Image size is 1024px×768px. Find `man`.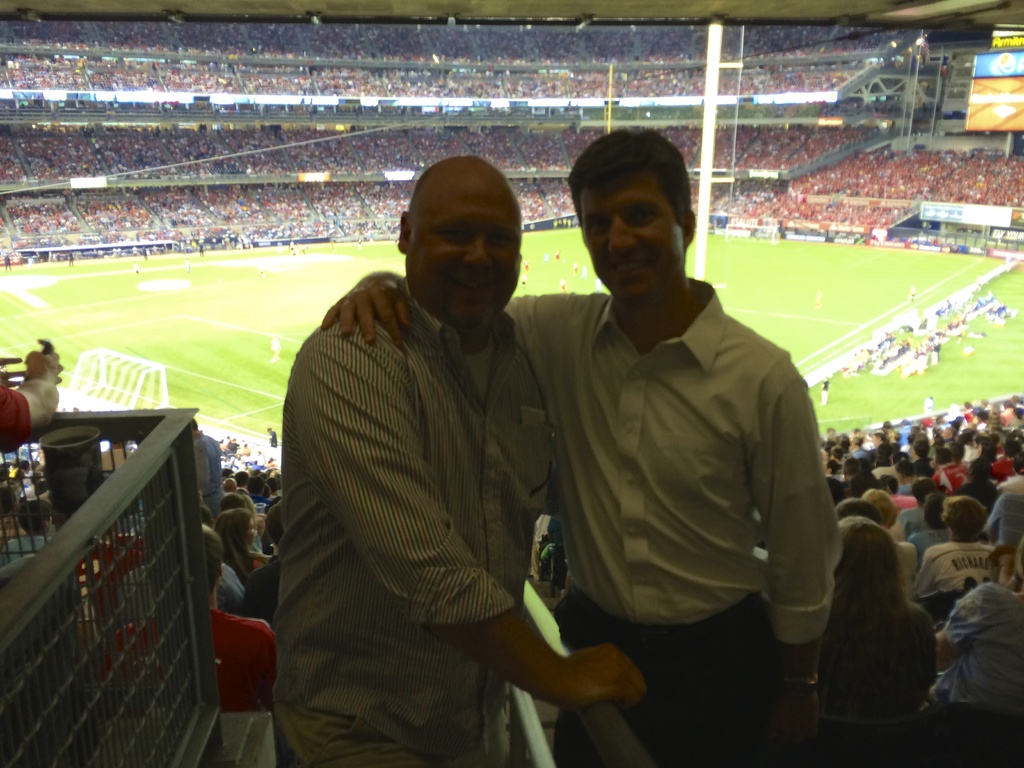
(100,519,274,708).
